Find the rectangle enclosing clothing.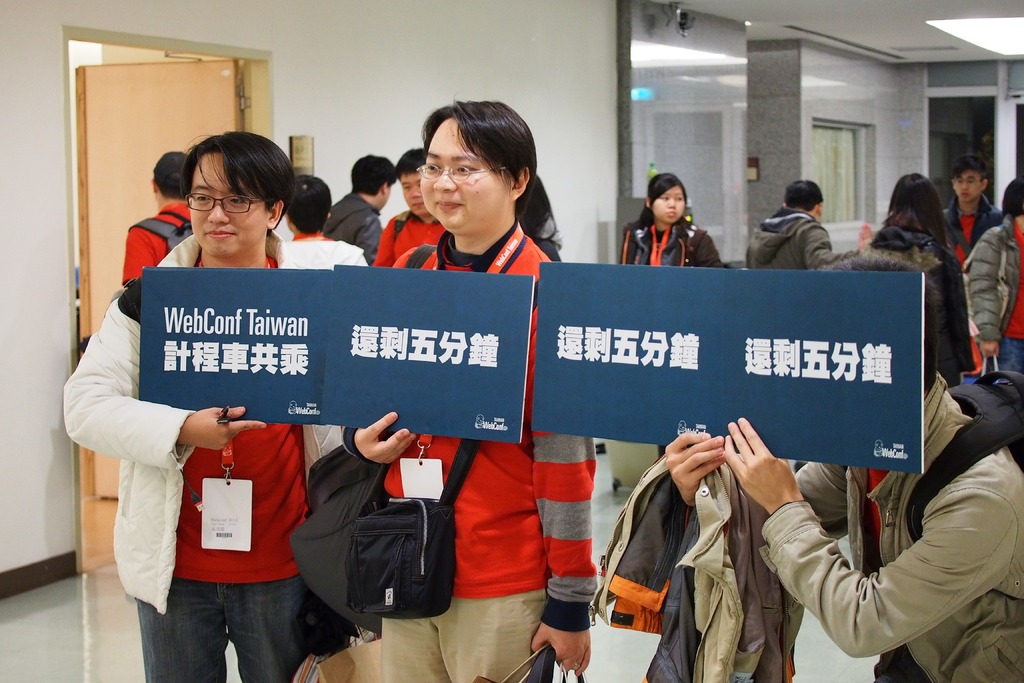
select_region(590, 446, 805, 682).
